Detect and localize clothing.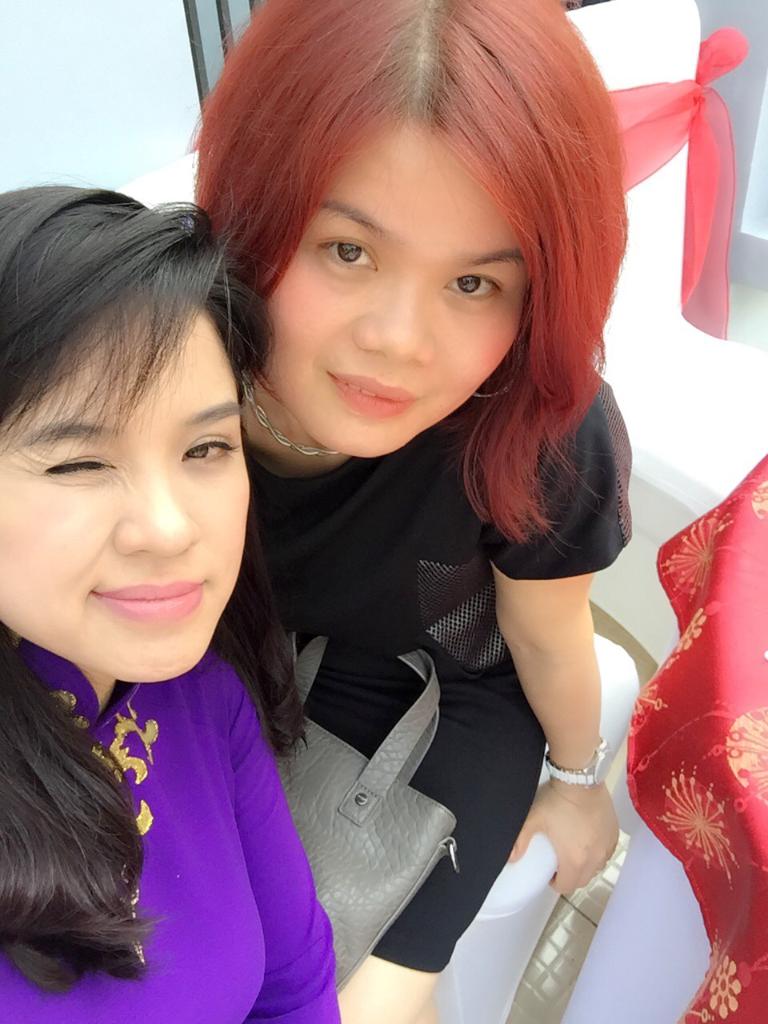
Localized at l=0, t=598, r=352, b=1012.
